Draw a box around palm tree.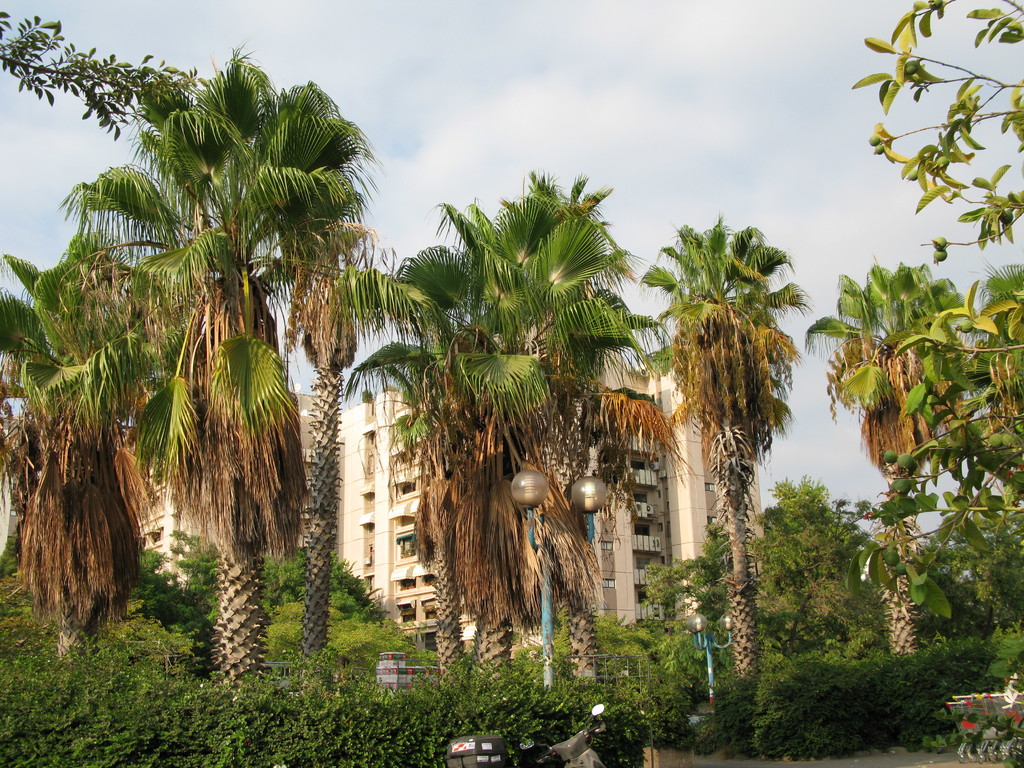
crop(637, 221, 797, 712).
